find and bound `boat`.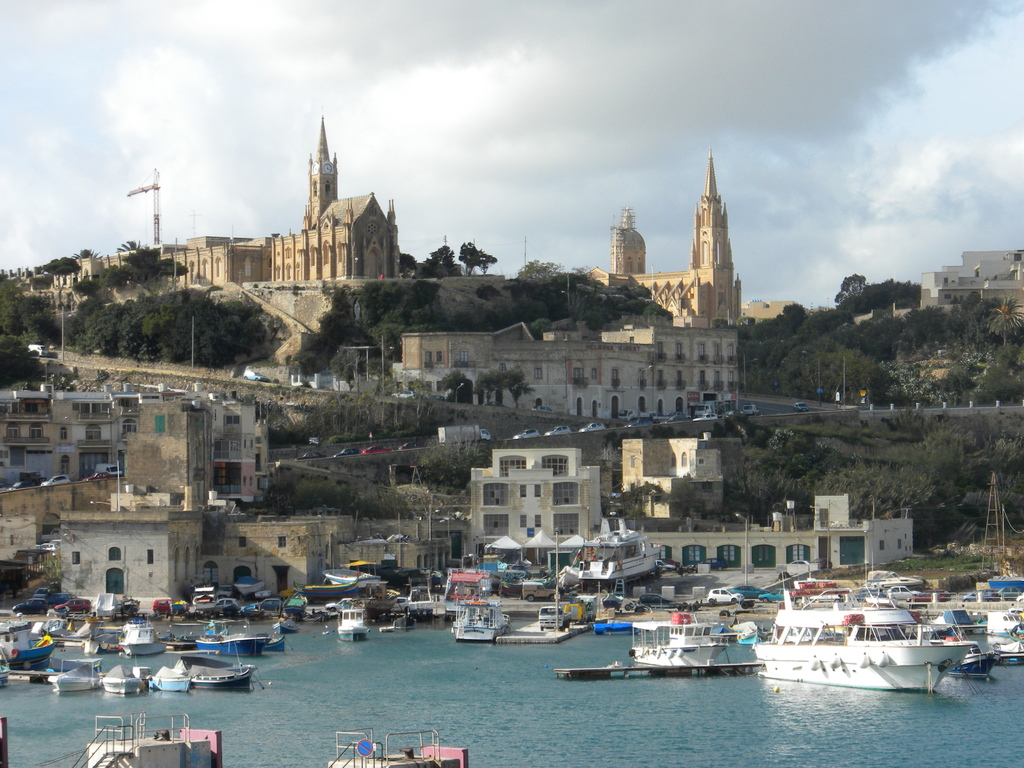
Bound: [451,597,513,646].
